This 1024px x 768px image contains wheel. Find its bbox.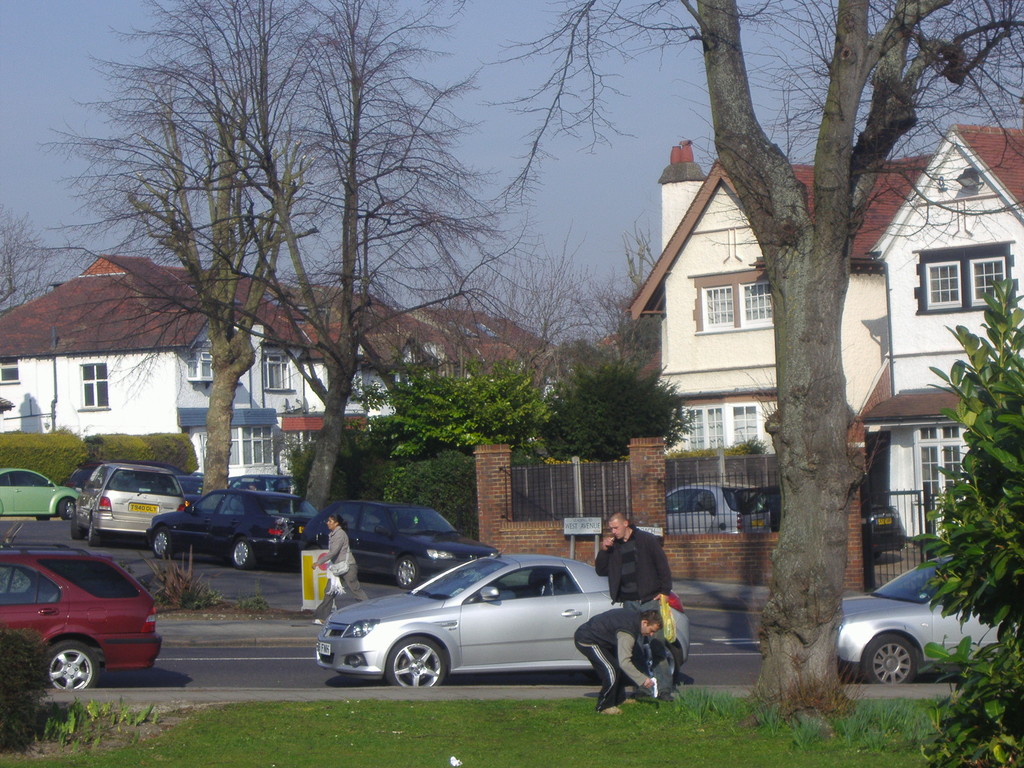
Rect(383, 635, 440, 696).
